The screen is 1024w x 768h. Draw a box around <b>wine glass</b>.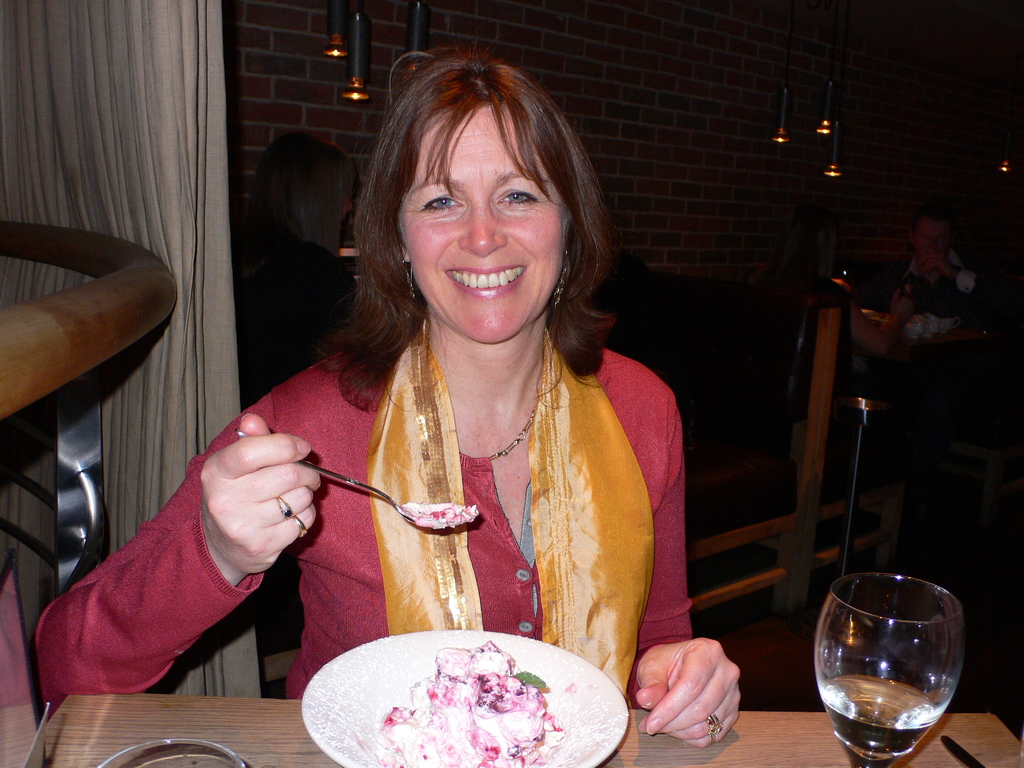
x1=812, y1=575, x2=962, y2=767.
